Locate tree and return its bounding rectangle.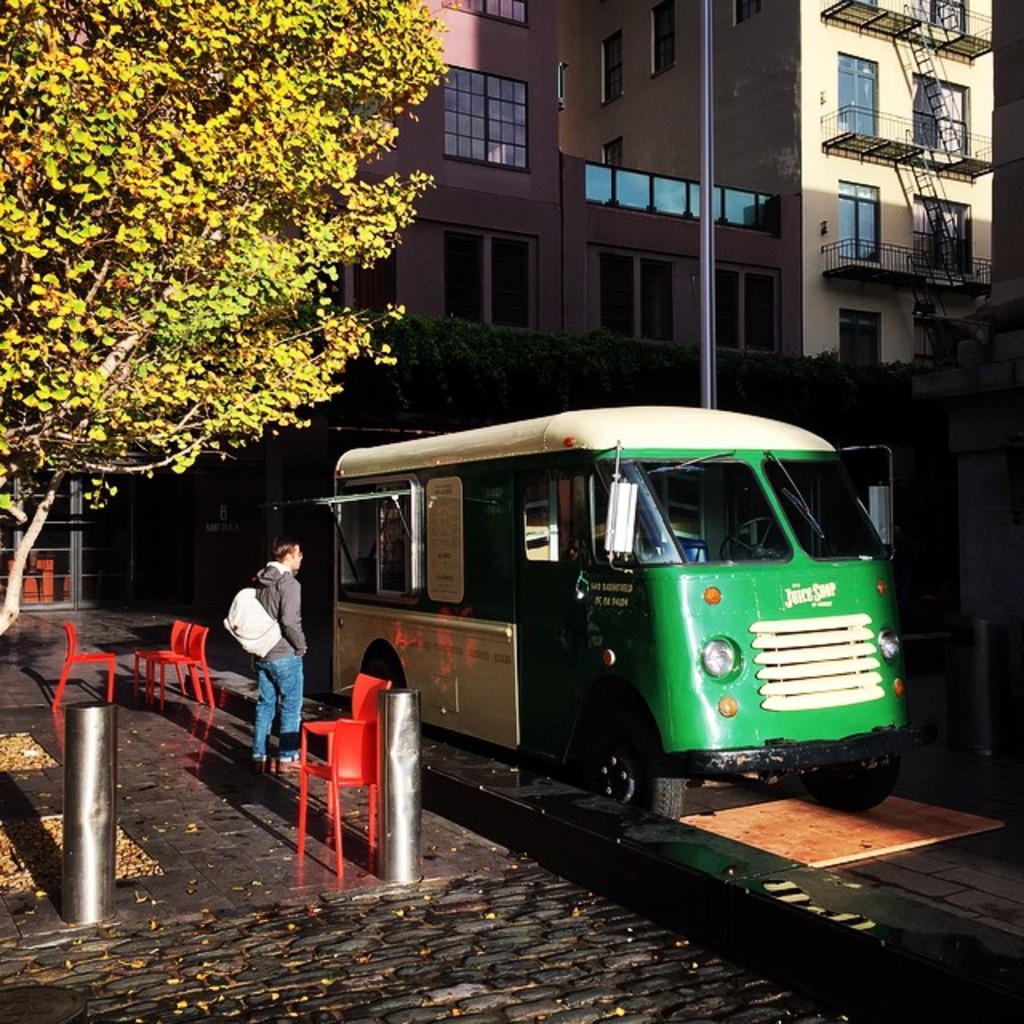
0:40:453:541.
